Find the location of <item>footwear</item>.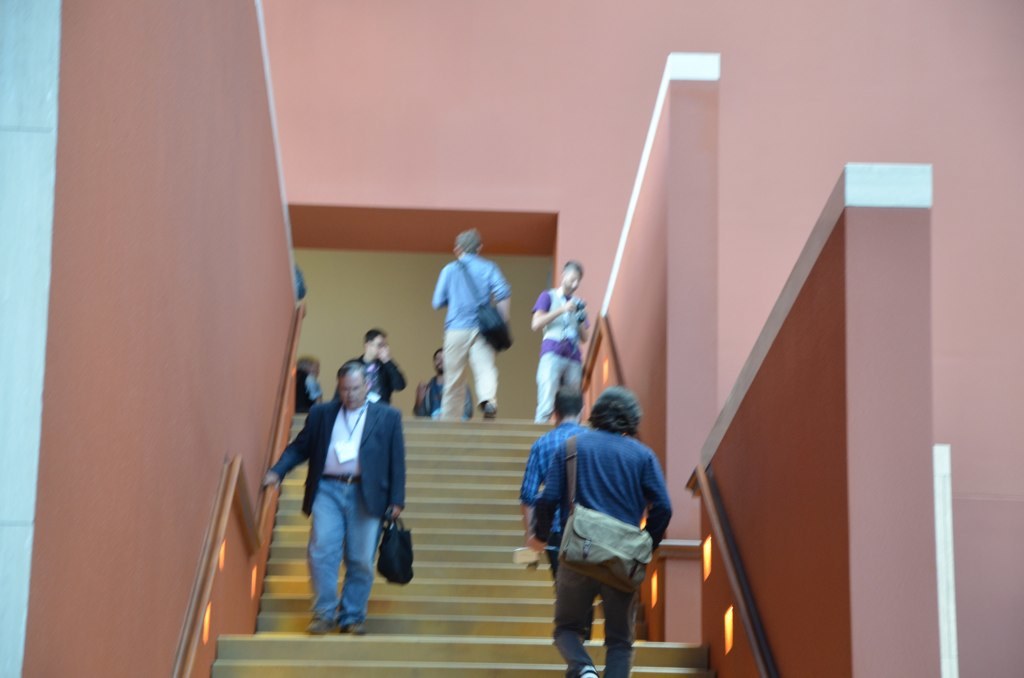
Location: 302 617 345 638.
